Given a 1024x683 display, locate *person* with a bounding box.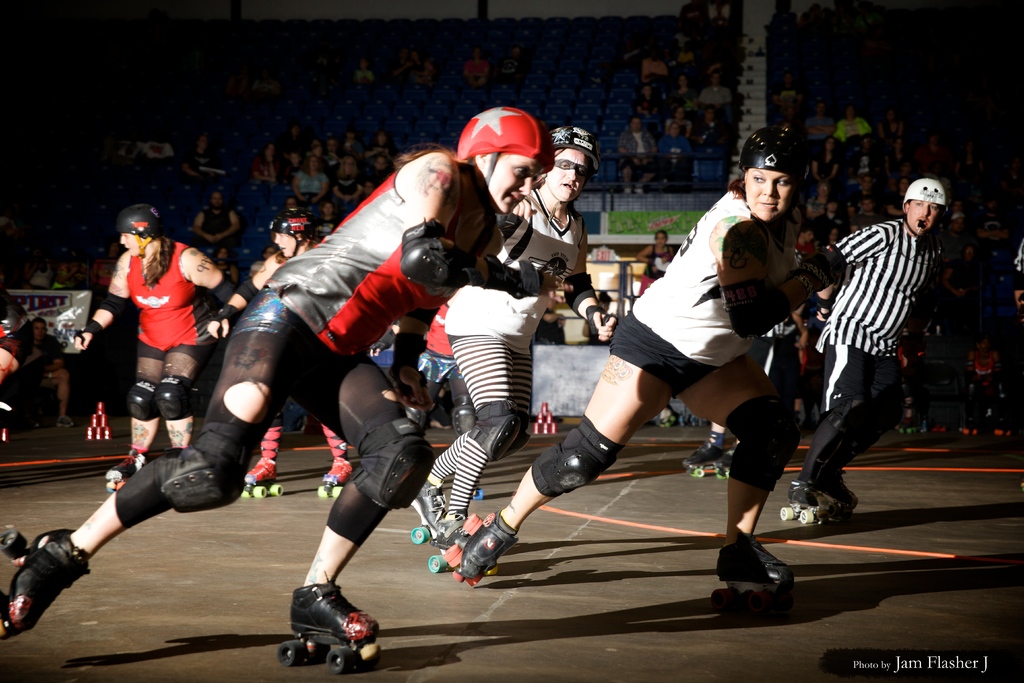
Located: 194/190/239/245.
